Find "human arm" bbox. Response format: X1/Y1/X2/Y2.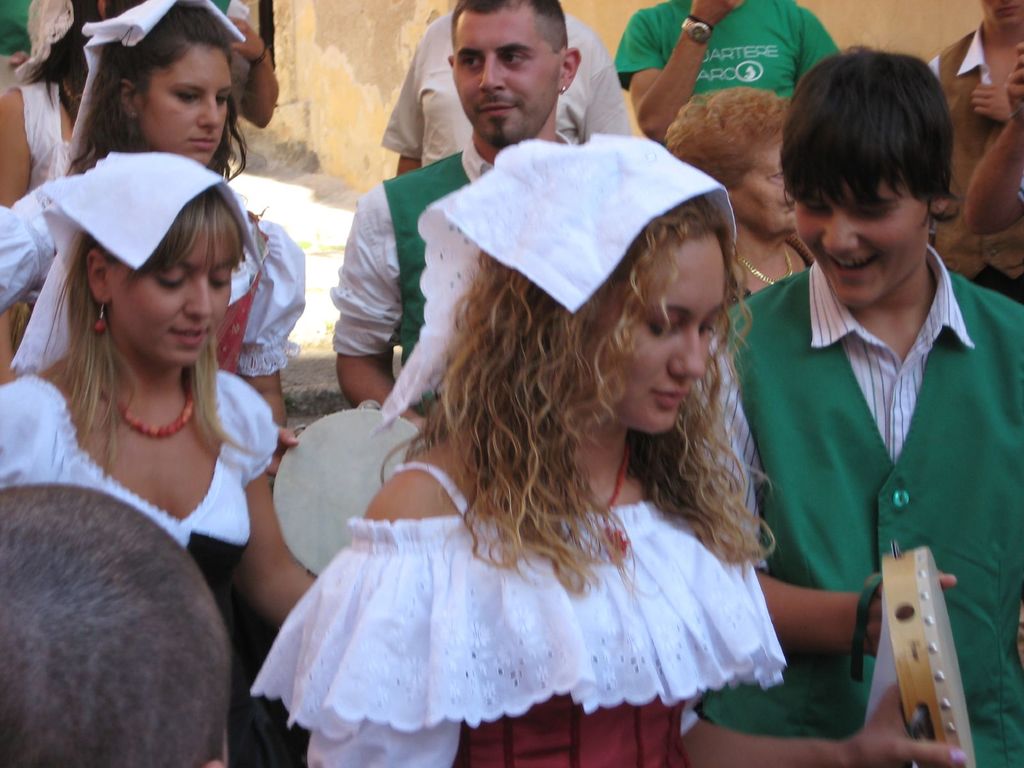
635/16/727/124.
